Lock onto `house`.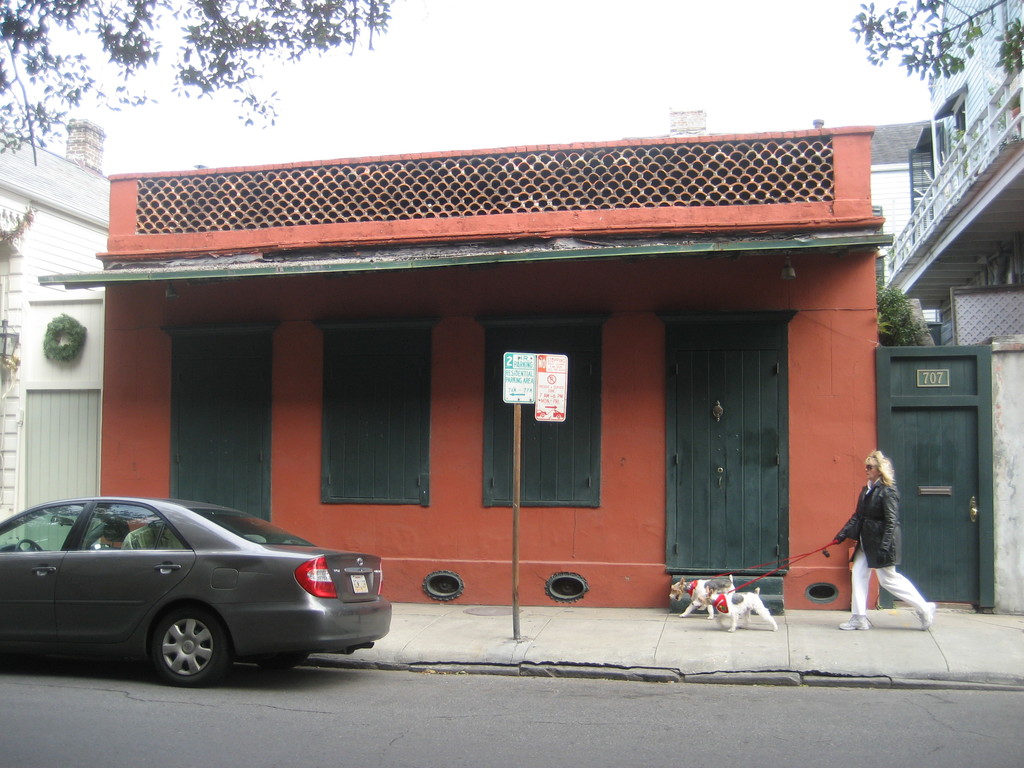
Locked: [93, 127, 889, 621].
